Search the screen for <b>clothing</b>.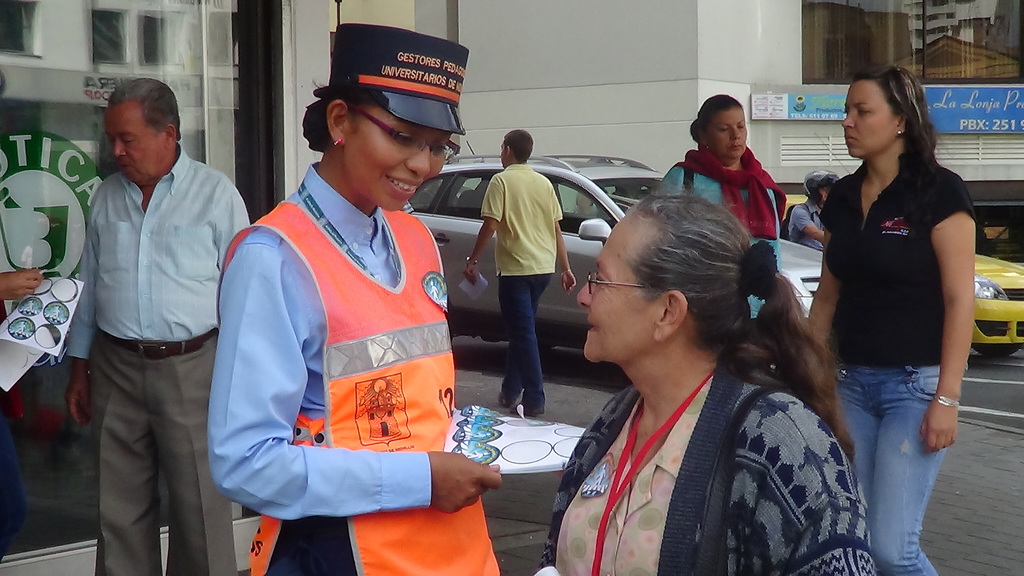
Found at bbox=(53, 136, 259, 570).
